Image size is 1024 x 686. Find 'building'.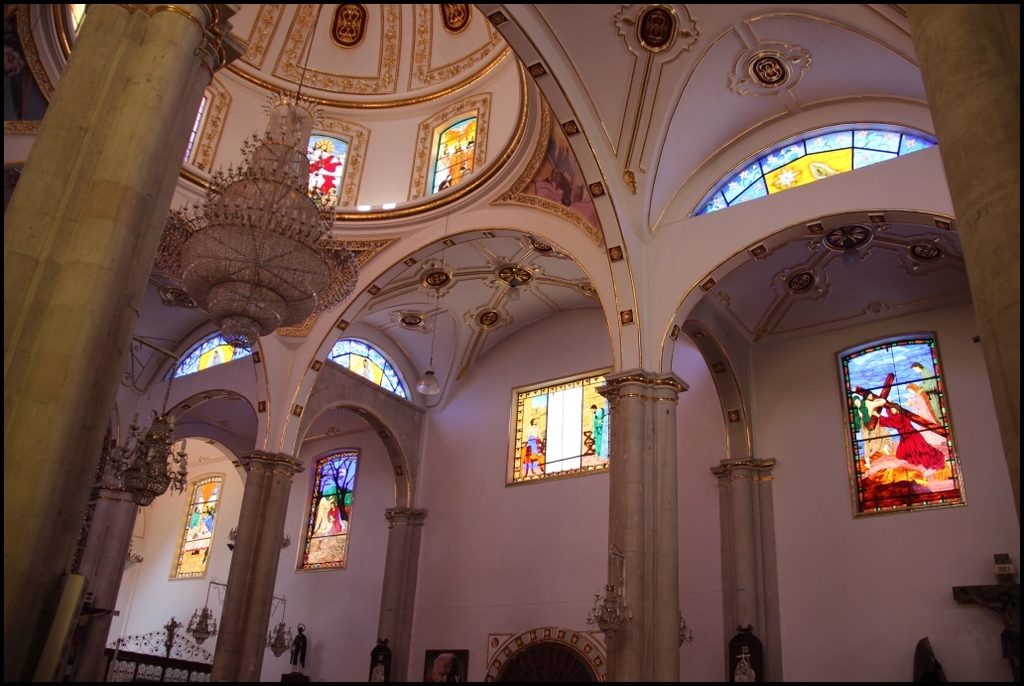
<region>0, 0, 1023, 685</region>.
